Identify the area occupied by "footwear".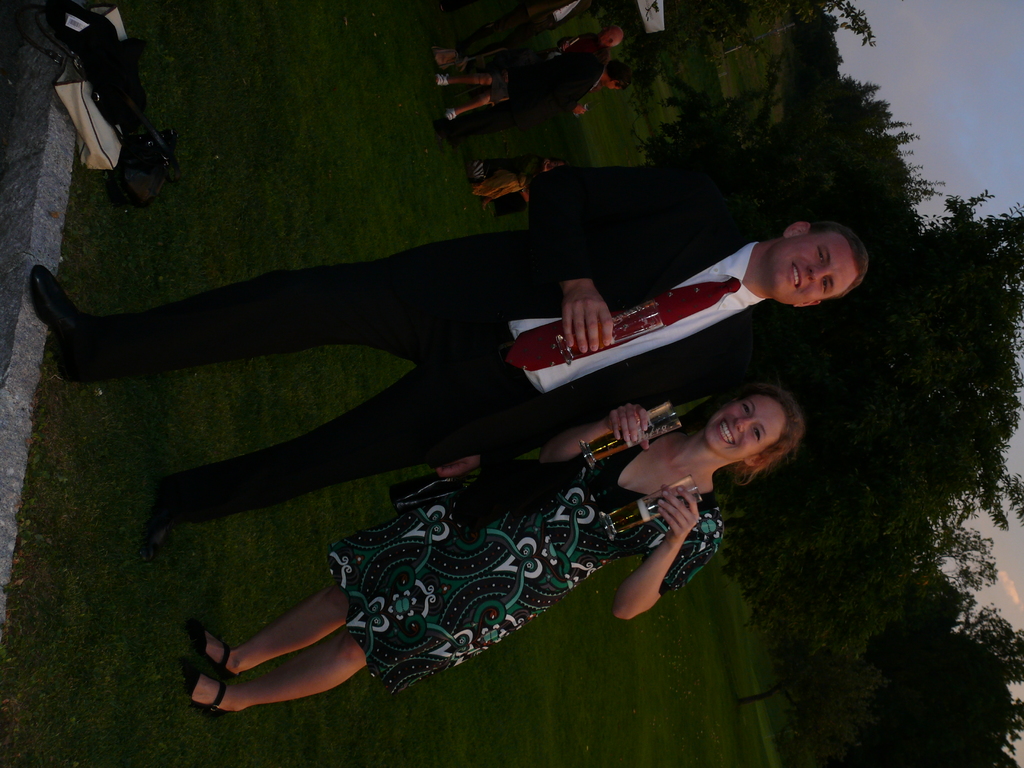
Area: bbox=[186, 612, 237, 684].
